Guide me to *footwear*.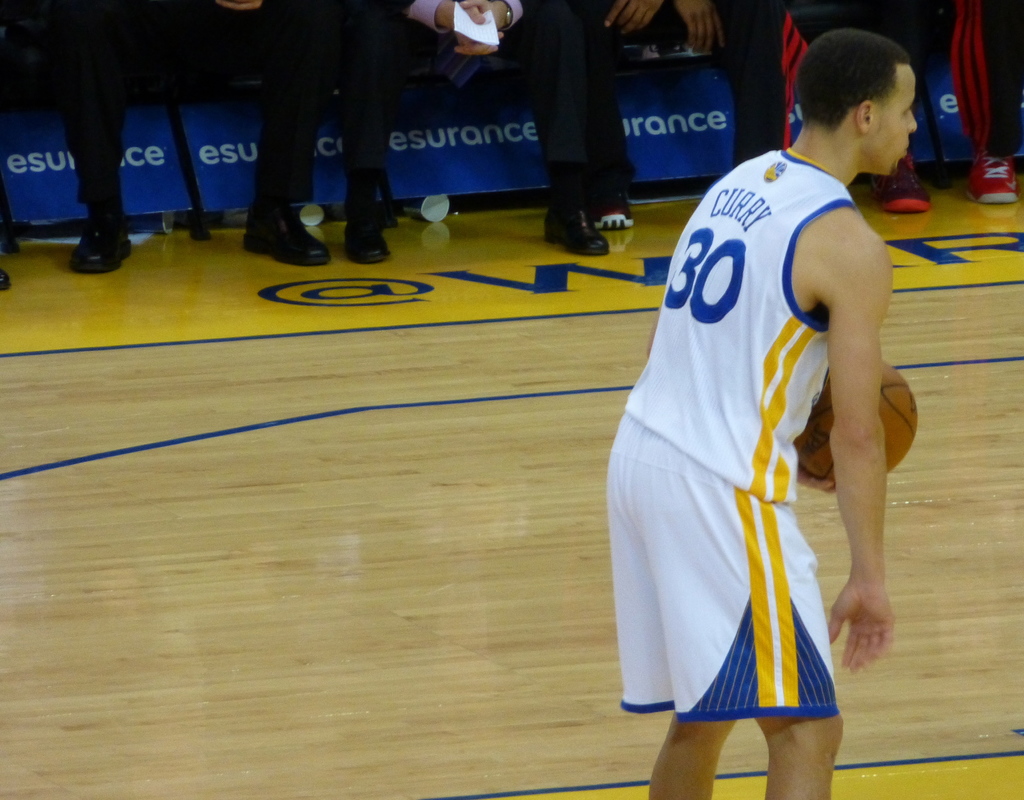
Guidance: (243,209,332,268).
